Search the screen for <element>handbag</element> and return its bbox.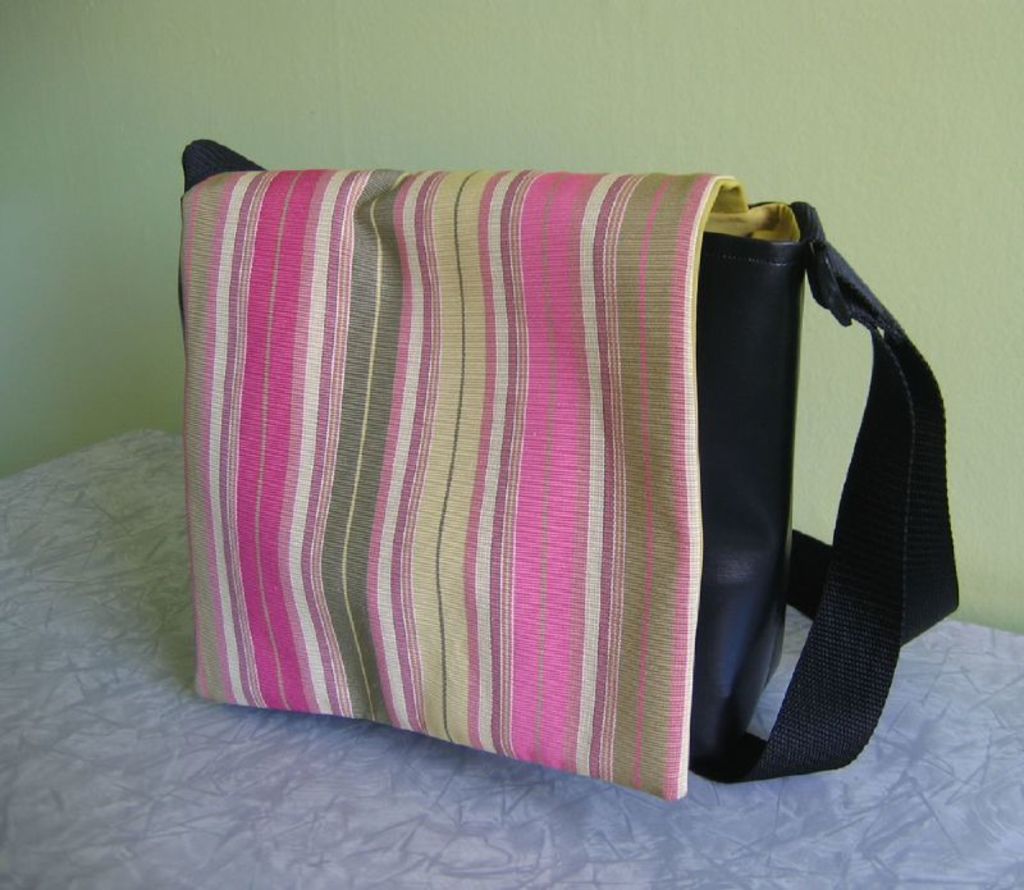
Found: x1=173, y1=132, x2=966, y2=785.
